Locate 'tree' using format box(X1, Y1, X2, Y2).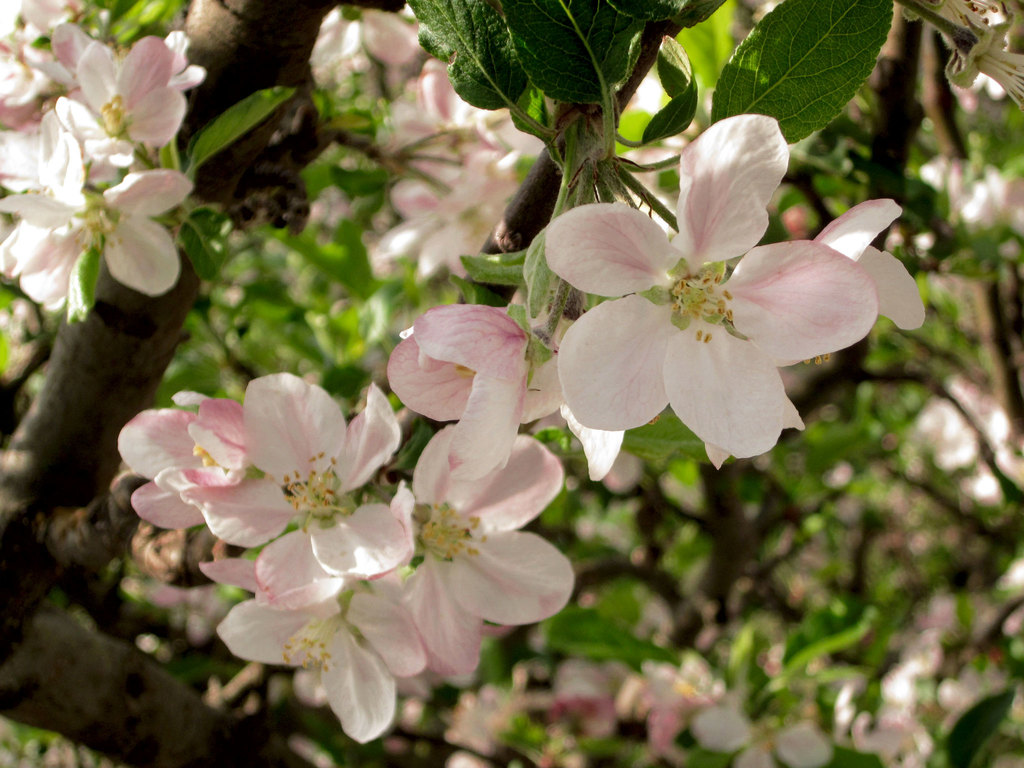
box(0, 0, 1023, 767).
